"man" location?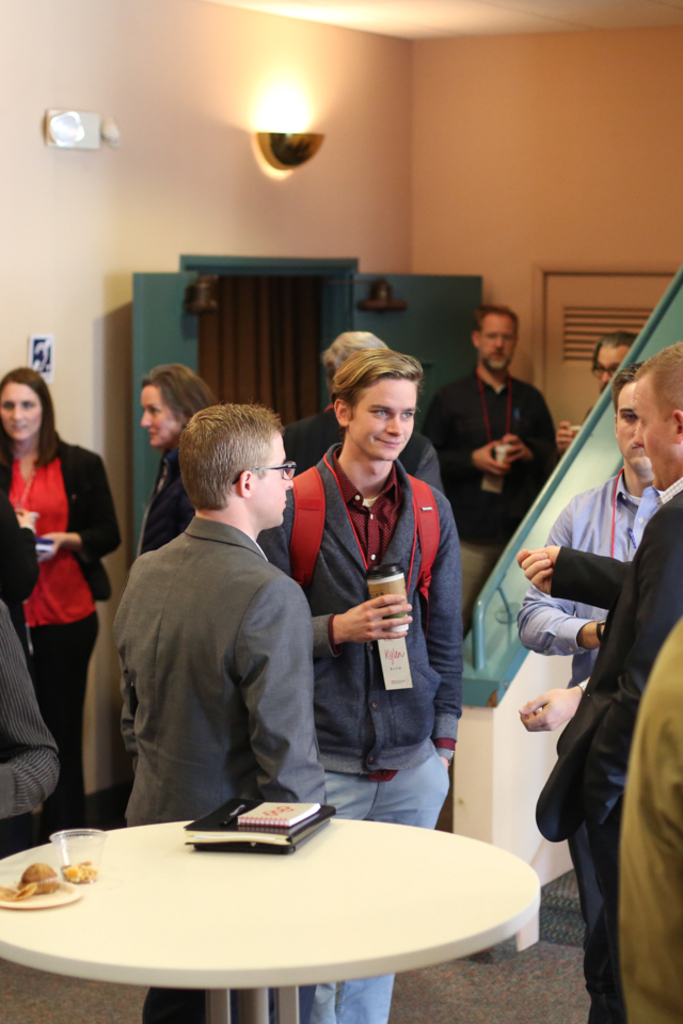
x1=279 y1=327 x2=440 y2=498
